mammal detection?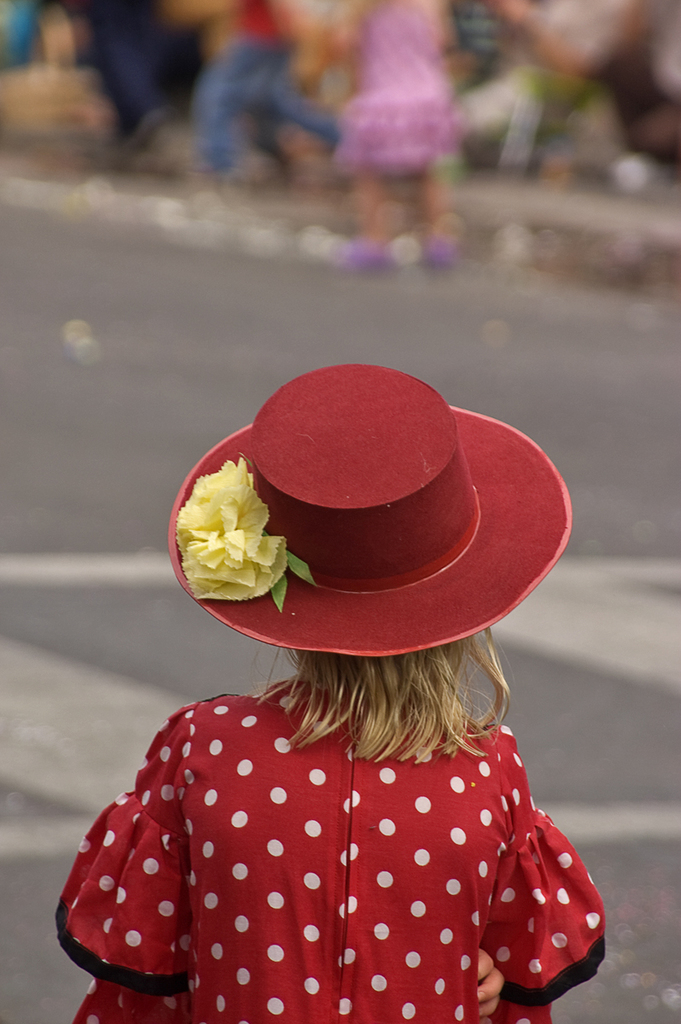
x1=316, y1=0, x2=461, y2=269
